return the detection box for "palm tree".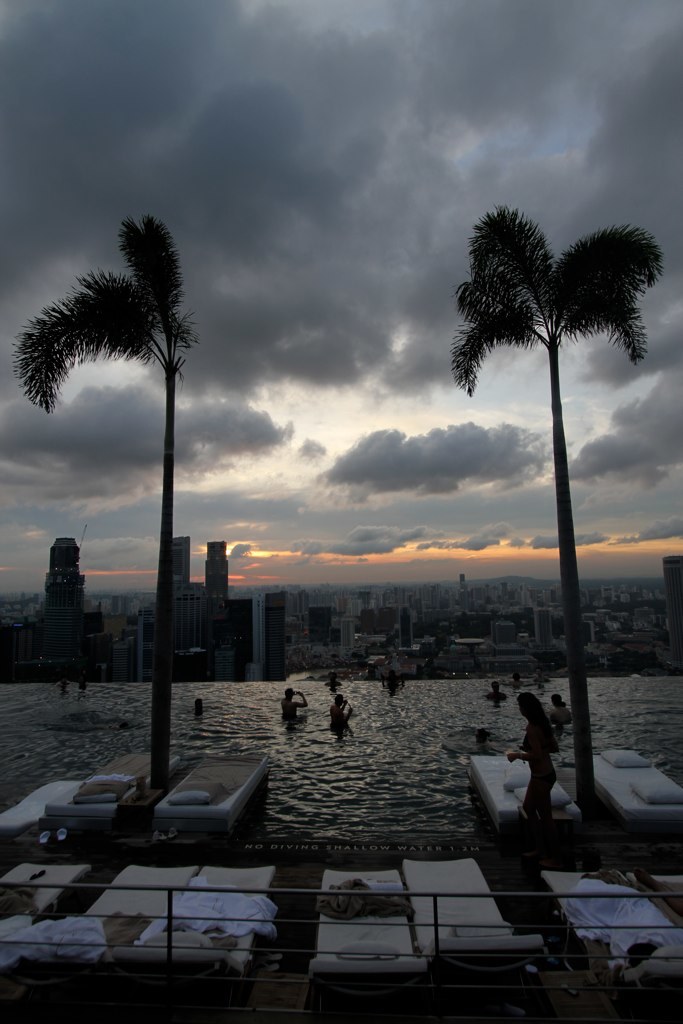
33 198 209 750.
